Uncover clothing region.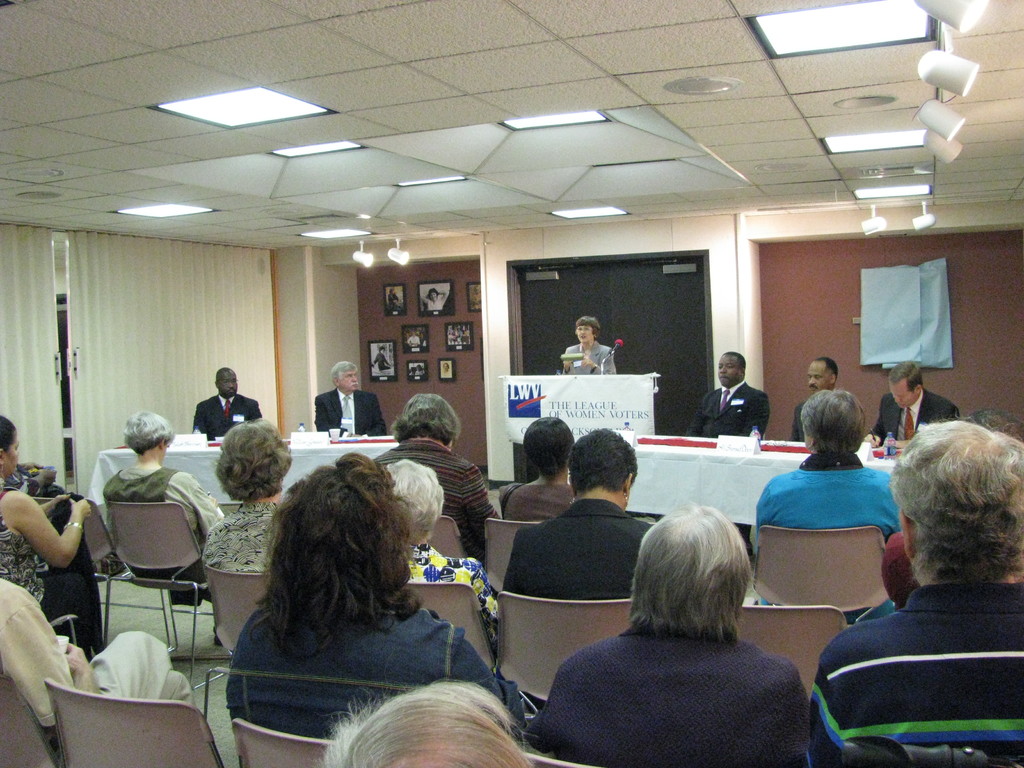
Uncovered: (left=0, top=482, right=115, bottom=642).
